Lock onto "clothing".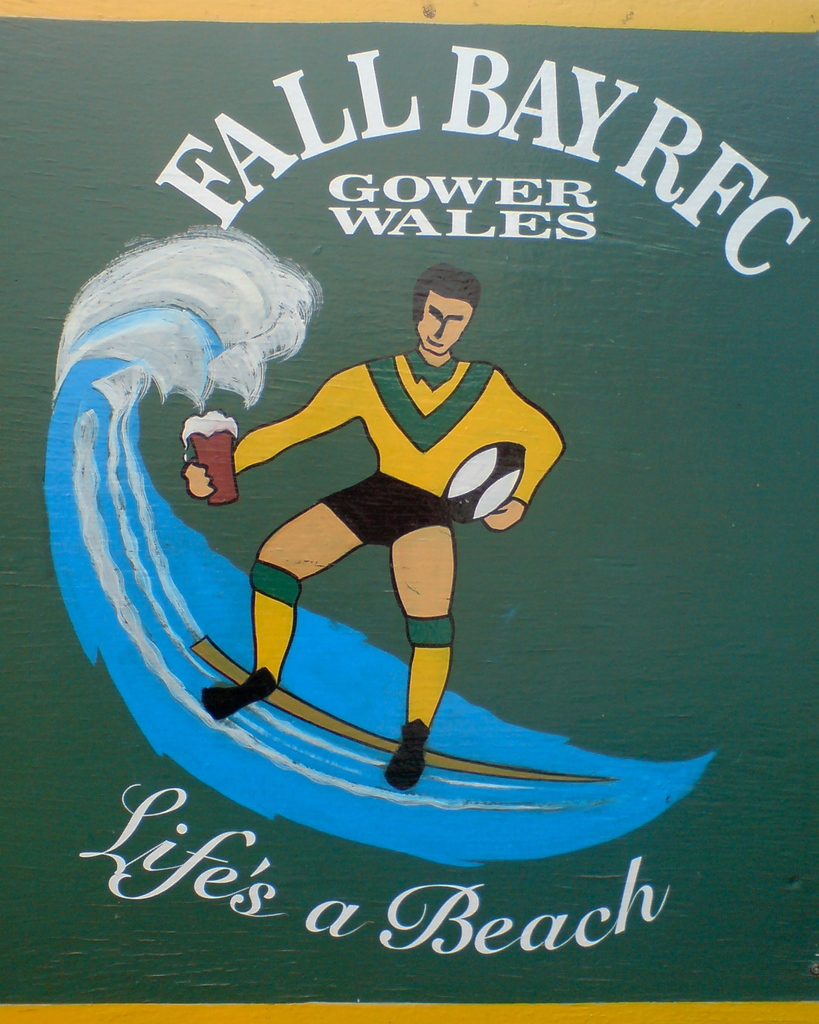
Locked: bbox=(234, 350, 565, 548).
